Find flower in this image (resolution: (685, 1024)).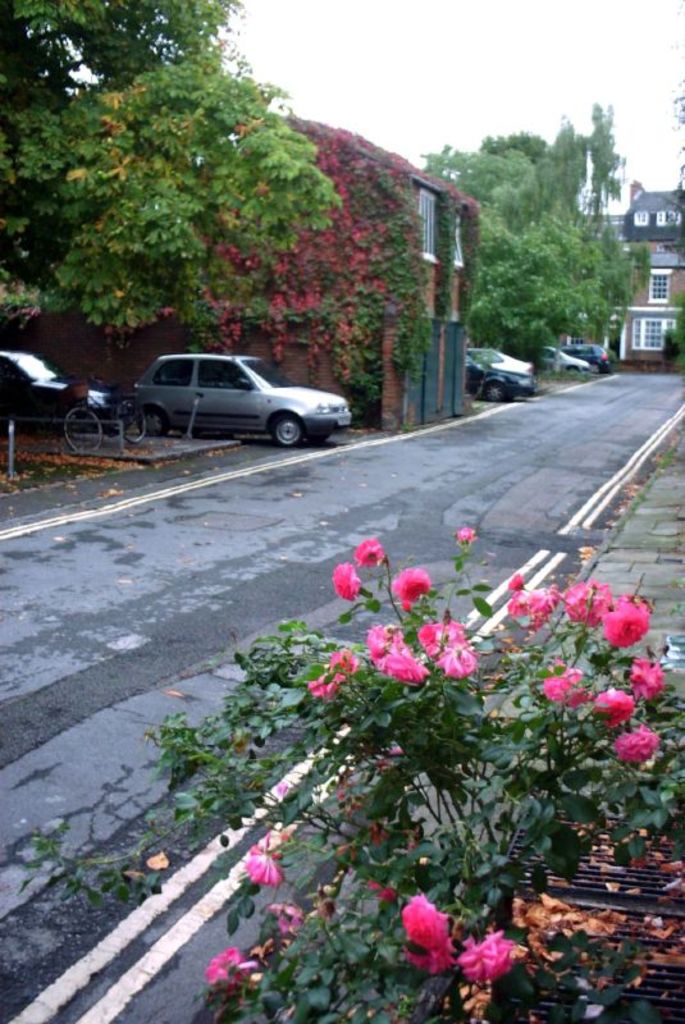
(left=204, top=941, right=257, bottom=986).
